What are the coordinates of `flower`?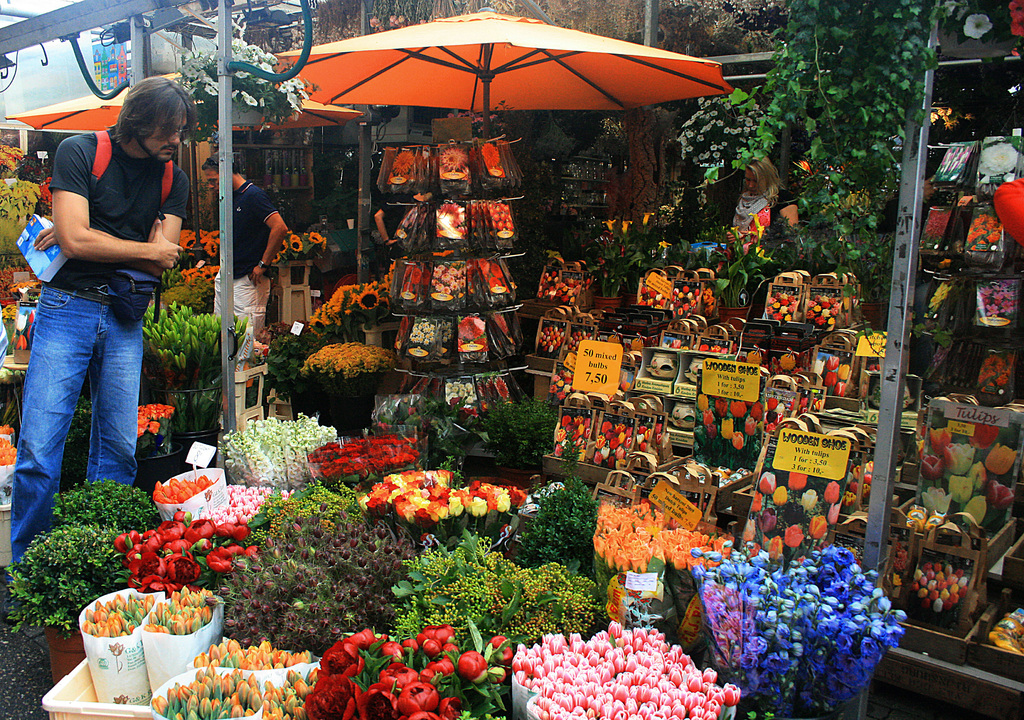
left=28, top=307, right=36, bottom=325.
